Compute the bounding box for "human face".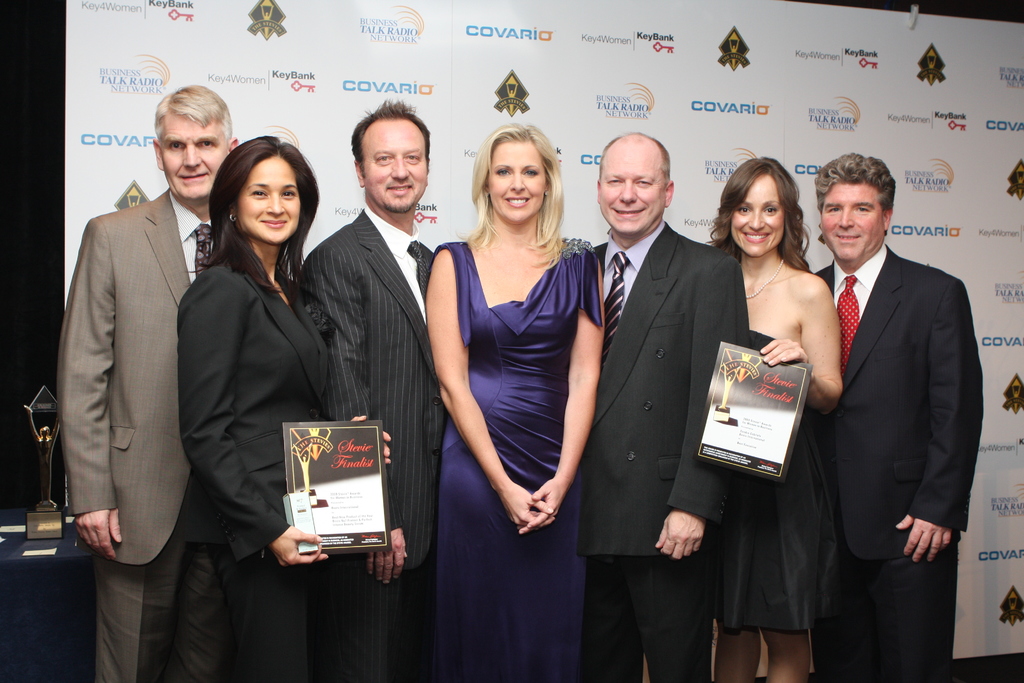
(x1=818, y1=180, x2=887, y2=258).
